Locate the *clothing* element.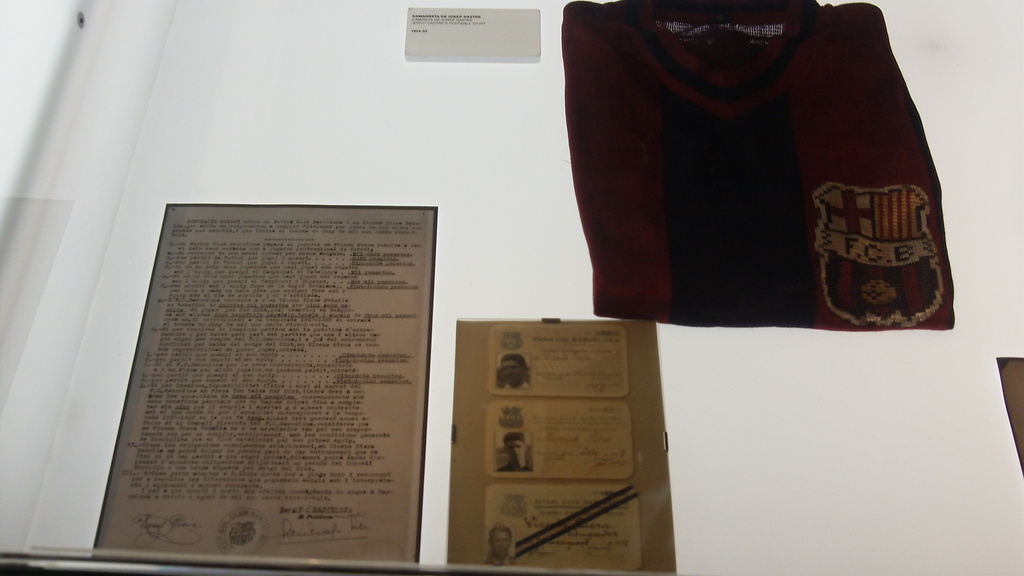
Element bbox: bbox=(485, 553, 518, 567).
